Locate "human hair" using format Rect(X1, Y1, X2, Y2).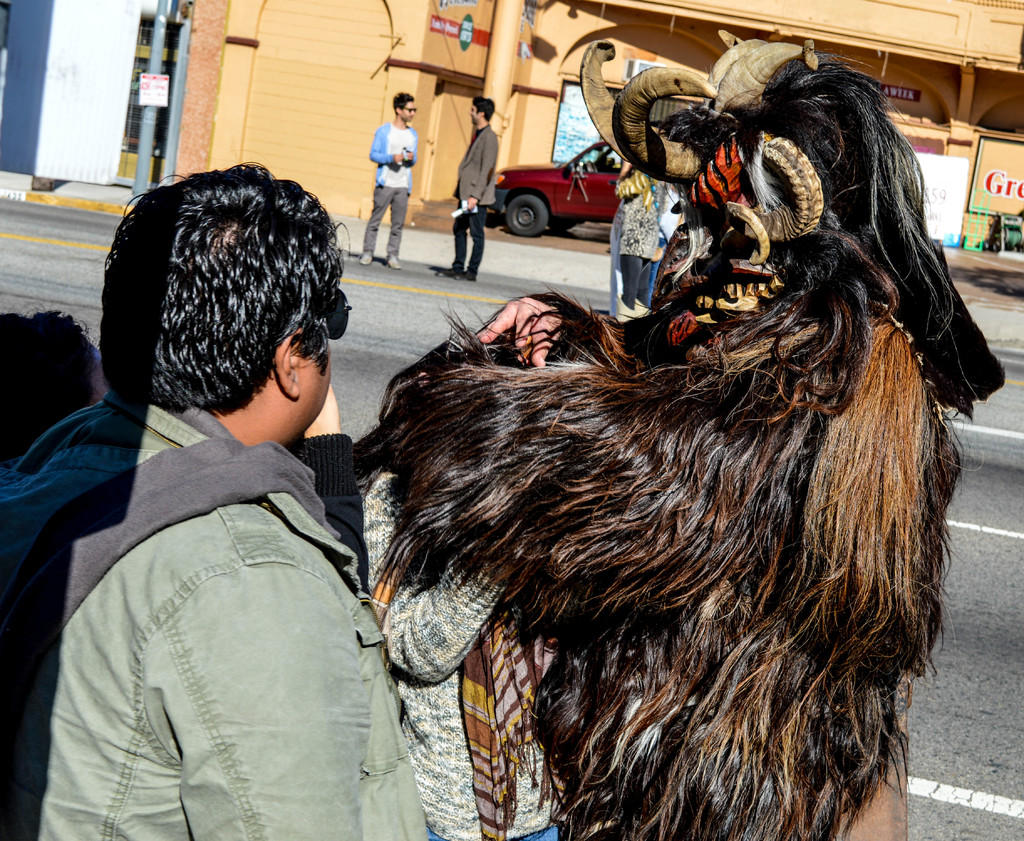
Rect(473, 96, 496, 121).
